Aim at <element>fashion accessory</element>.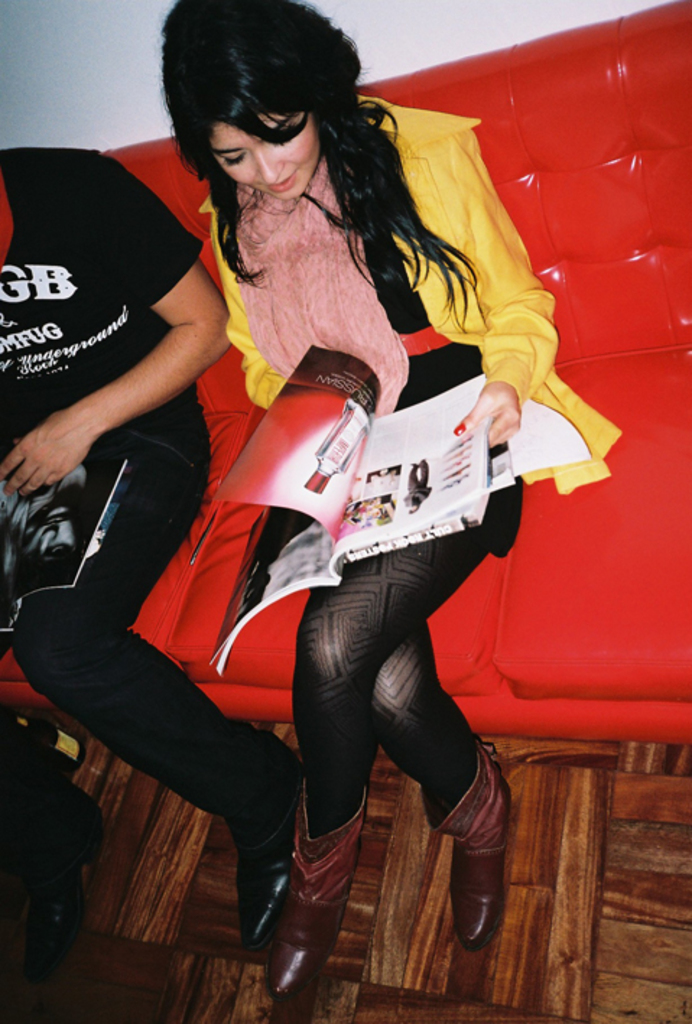
Aimed at {"left": 419, "top": 737, "right": 520, "bottom": 947}.
